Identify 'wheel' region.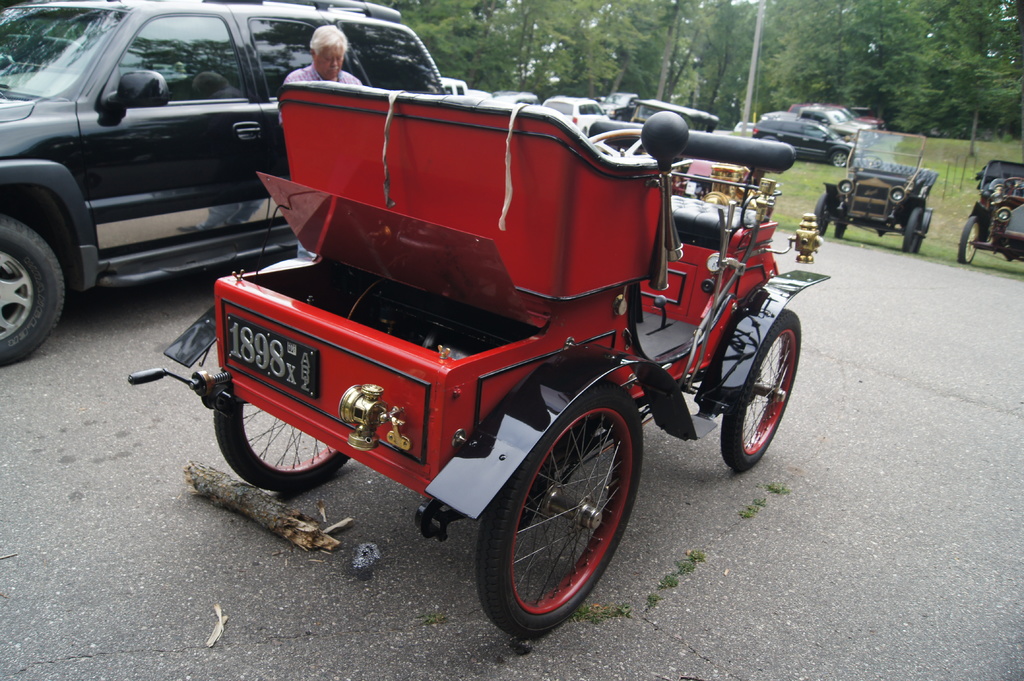
Region: (left=0, top=212, right=68, bottom=371).
